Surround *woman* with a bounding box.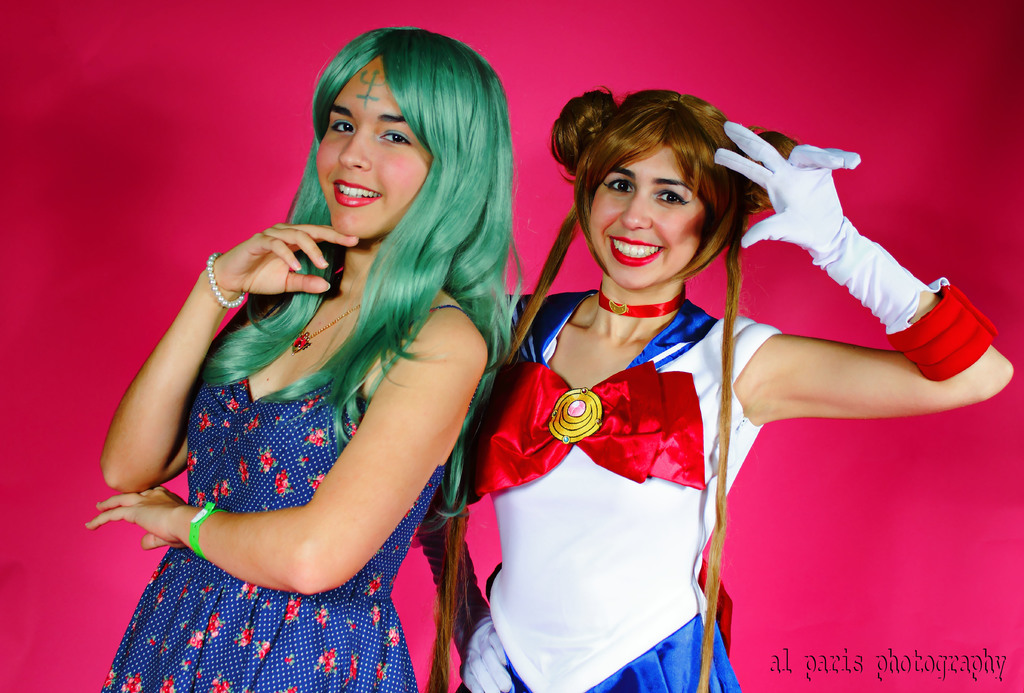
{"left": 106, "top": 29, "right": 503, "bottom": 692}.
